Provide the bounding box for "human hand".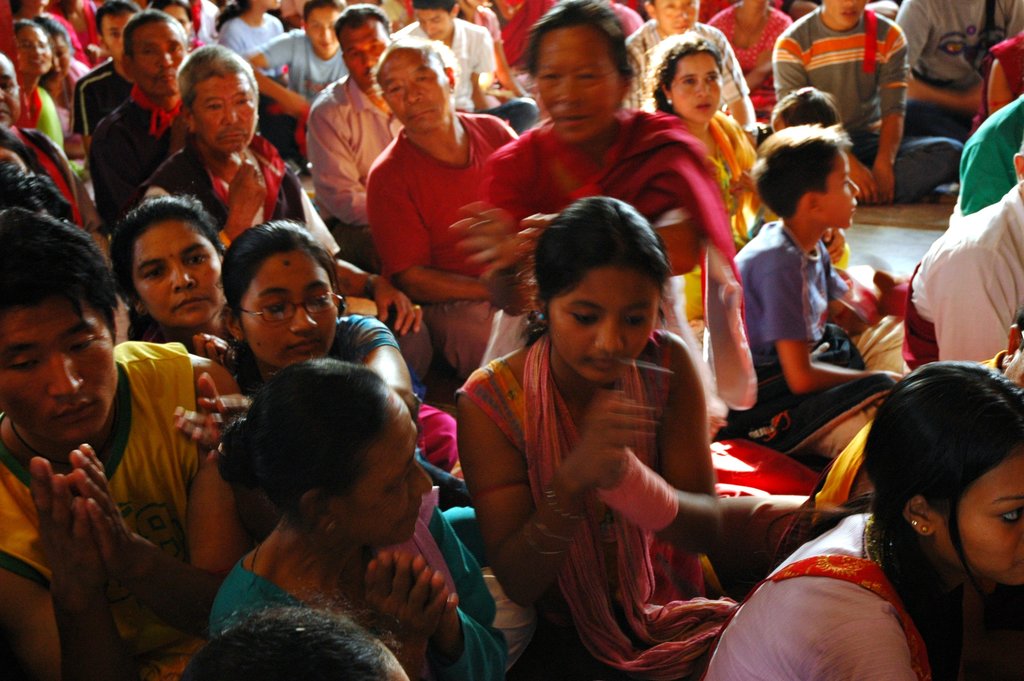
[left=227, top=156, right=267, bottom=231].
